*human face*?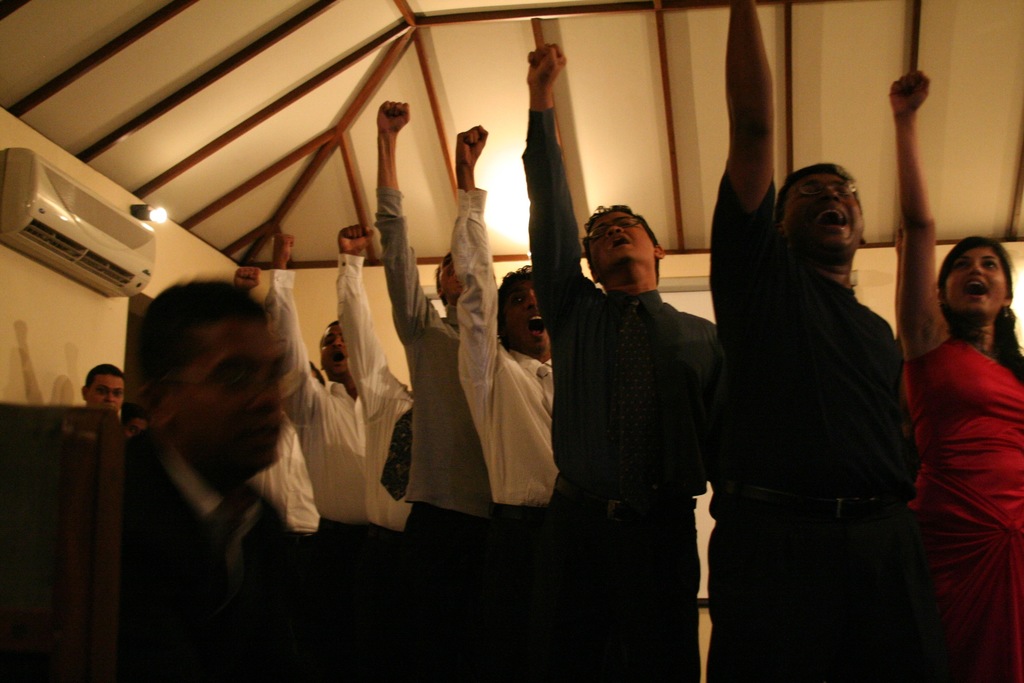
rect(87, 372, 130, 416)
